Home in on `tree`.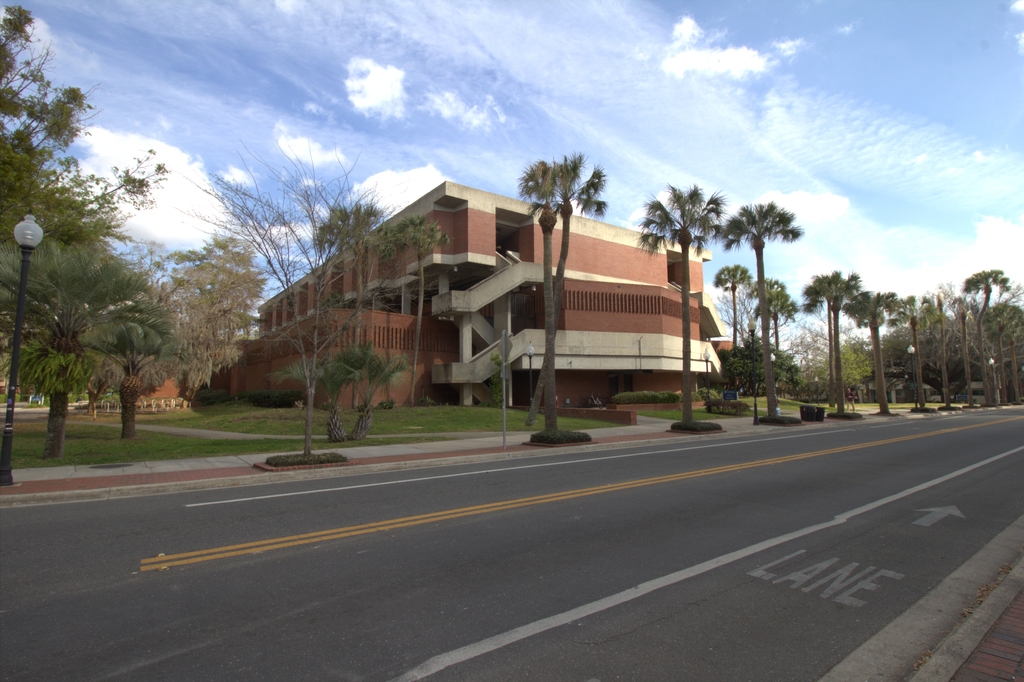
Homed in at {"left": 508, "top": 159, "right": 570, "bottom": 428}.
